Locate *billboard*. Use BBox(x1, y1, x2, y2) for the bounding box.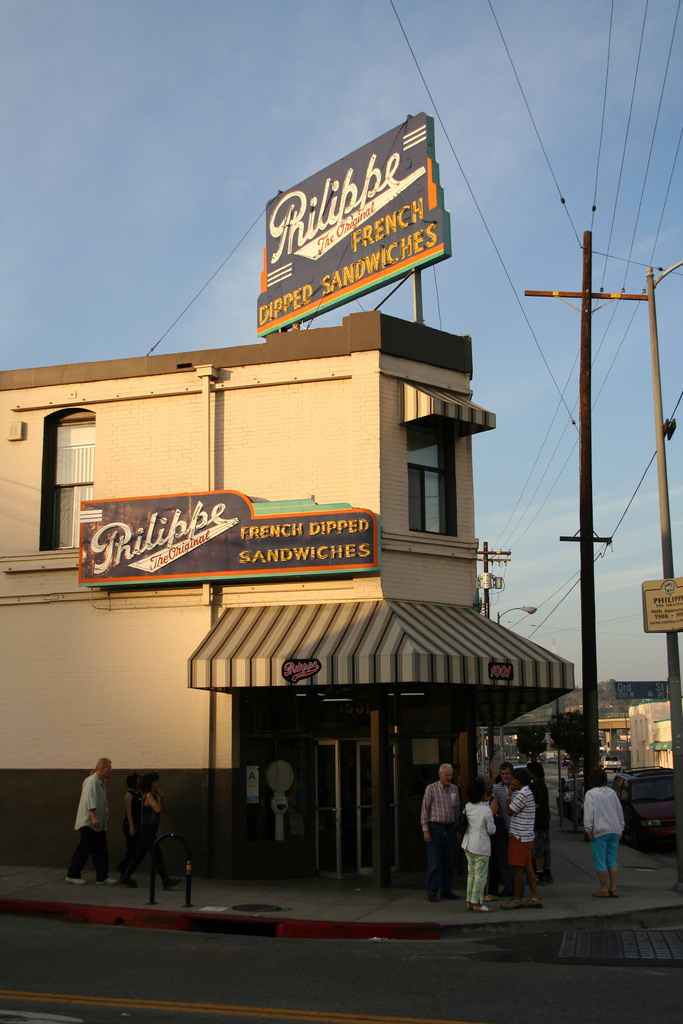
BBox(643, 577, 682, 631).
